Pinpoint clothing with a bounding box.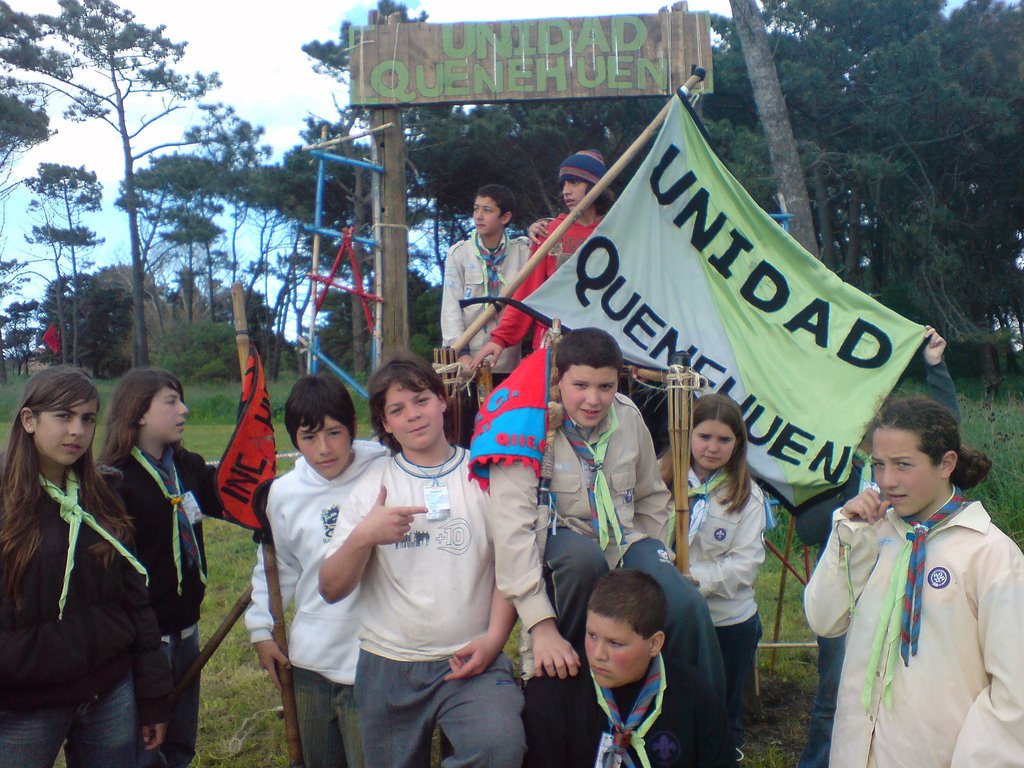
locate(327, 431, 531, 765).
